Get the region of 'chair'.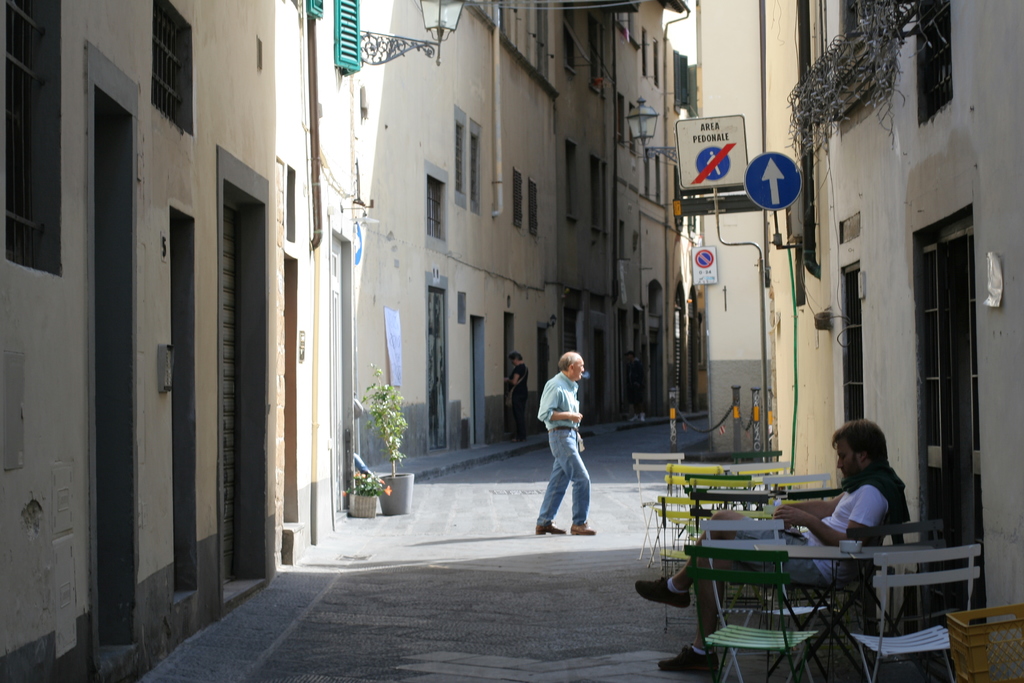
(x1=695, y1=517, x2=822, y2=682).
